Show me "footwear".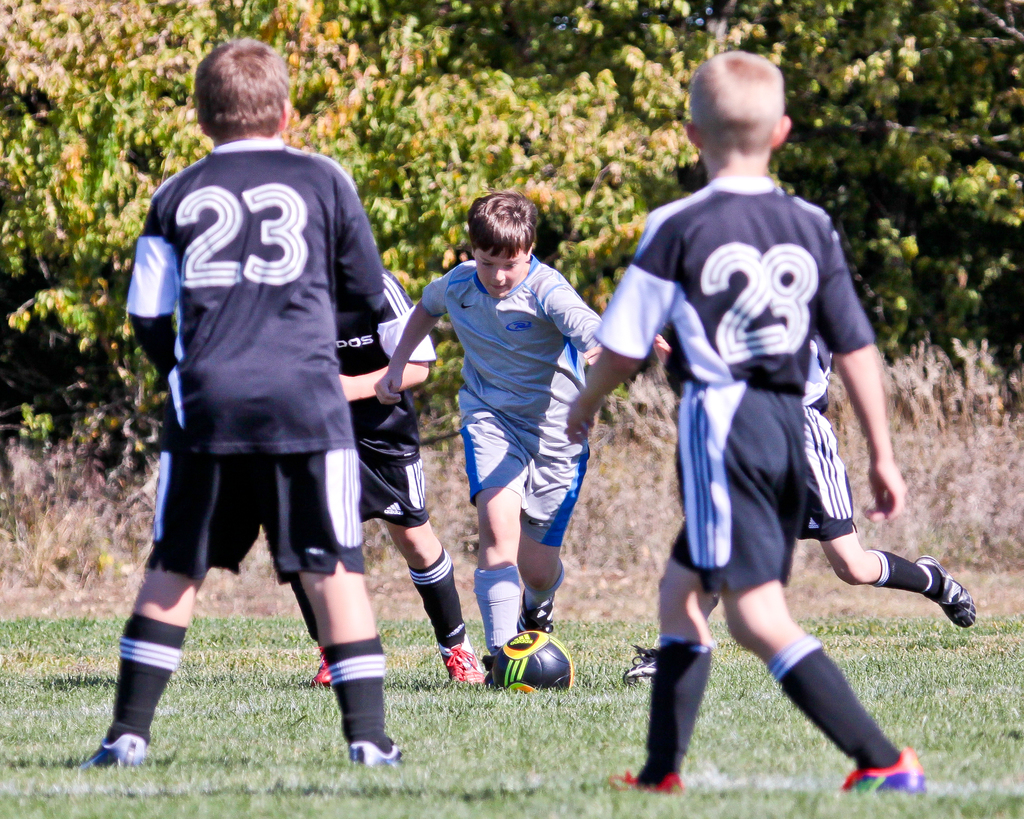
"footwear" is here: Rect(613, 768, 684, 790).
